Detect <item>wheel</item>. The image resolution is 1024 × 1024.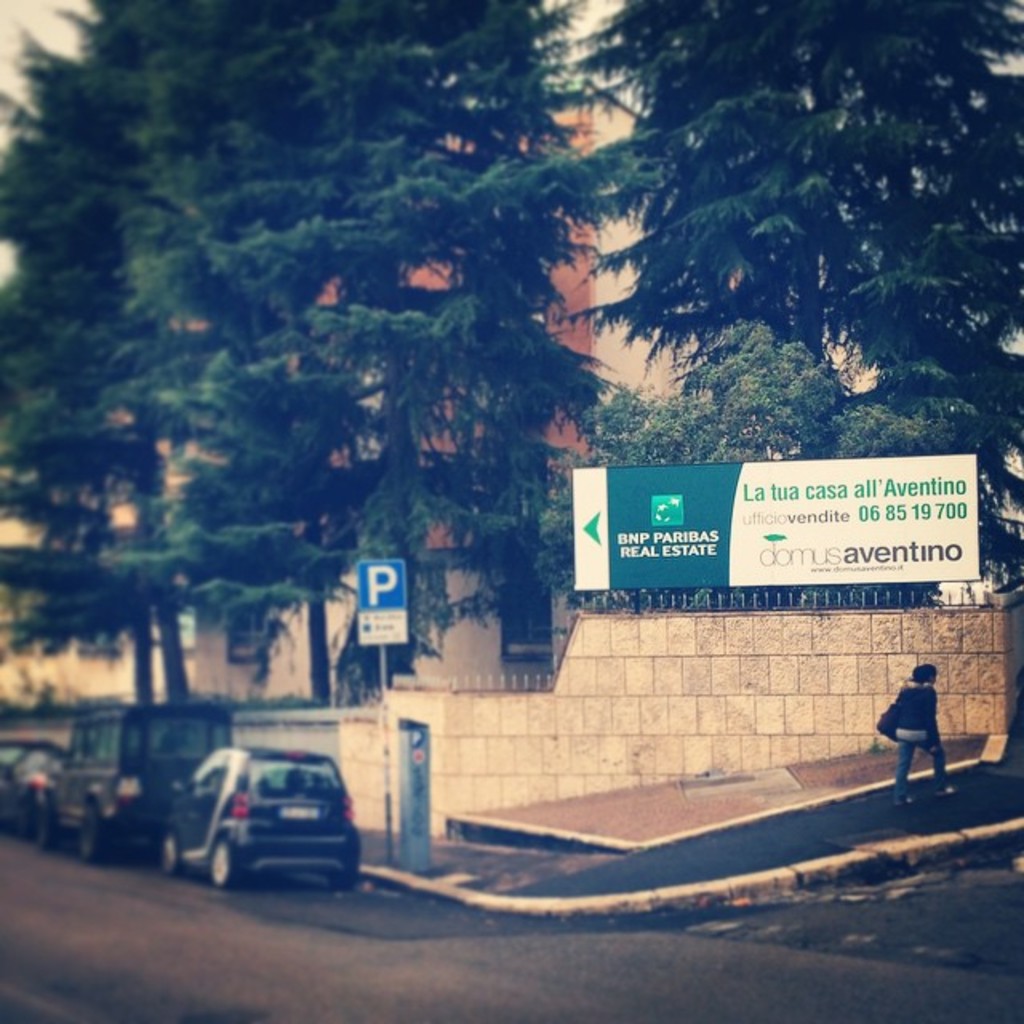
<region>157, 834, 176, 870</region>.
